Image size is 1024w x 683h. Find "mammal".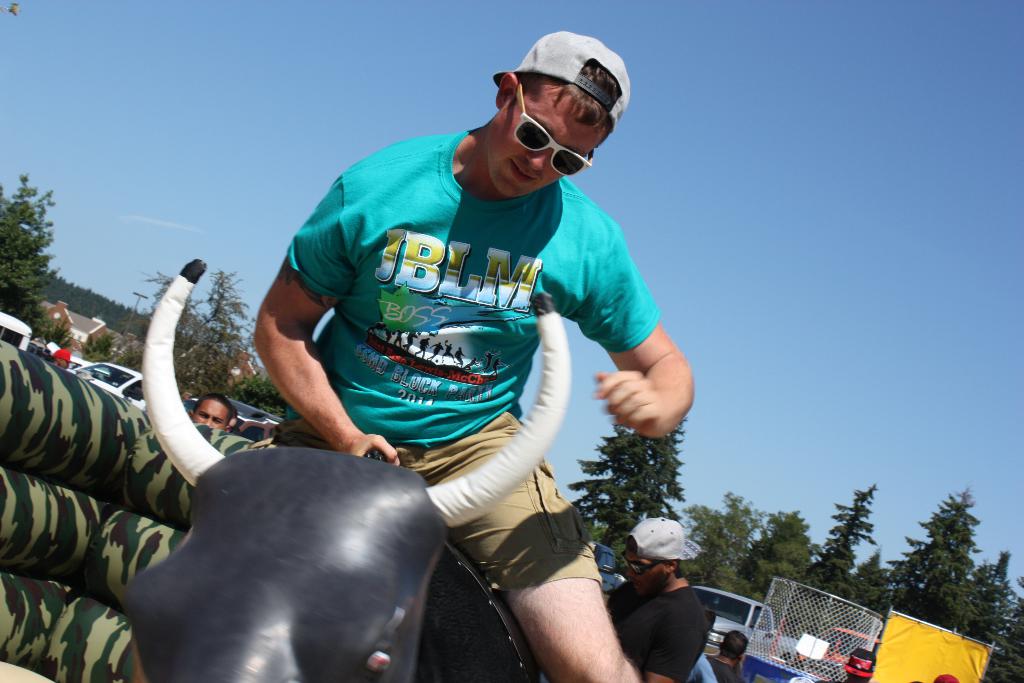
[left=186, top=395, right=231, bottom=431].
